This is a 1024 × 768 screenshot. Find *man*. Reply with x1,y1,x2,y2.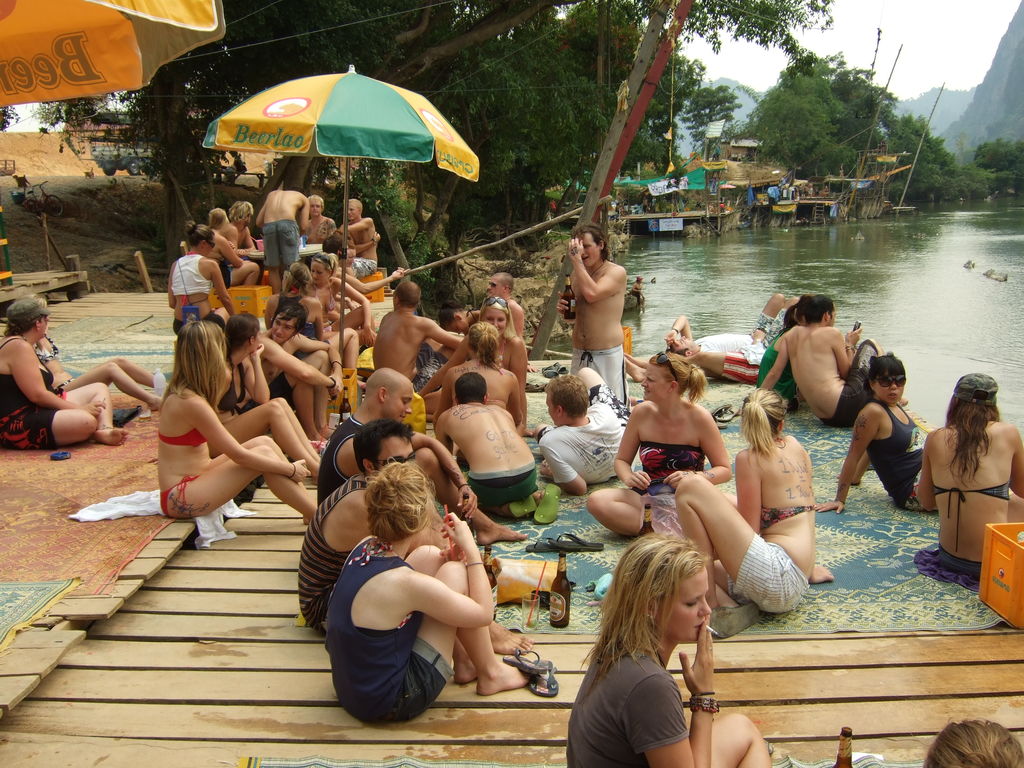
340,191,389,285.
